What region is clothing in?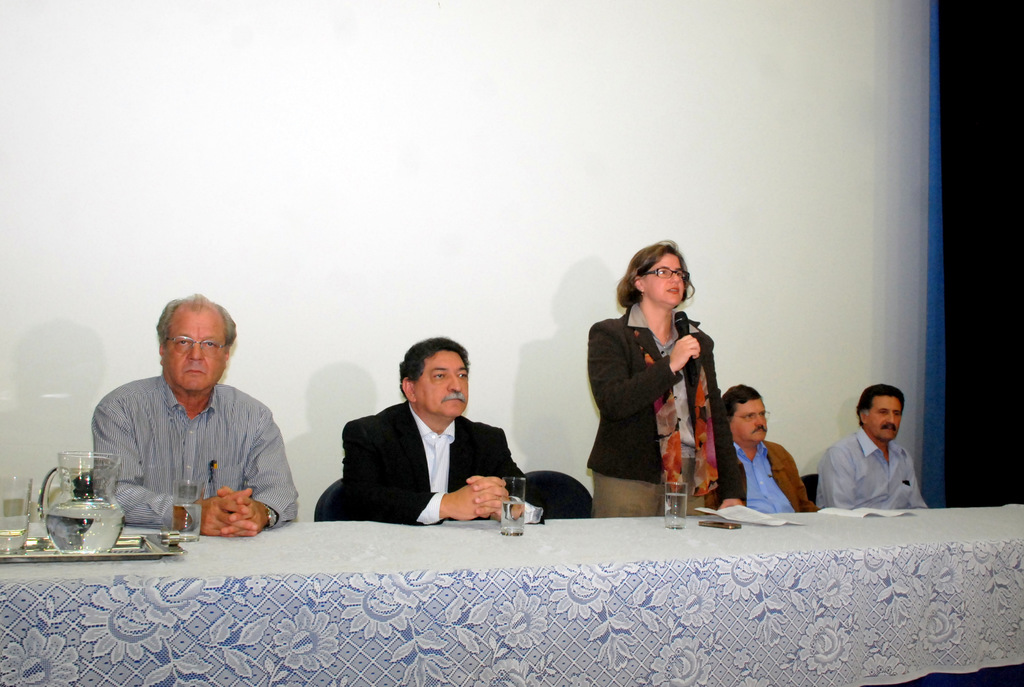
90:372:303:531.
